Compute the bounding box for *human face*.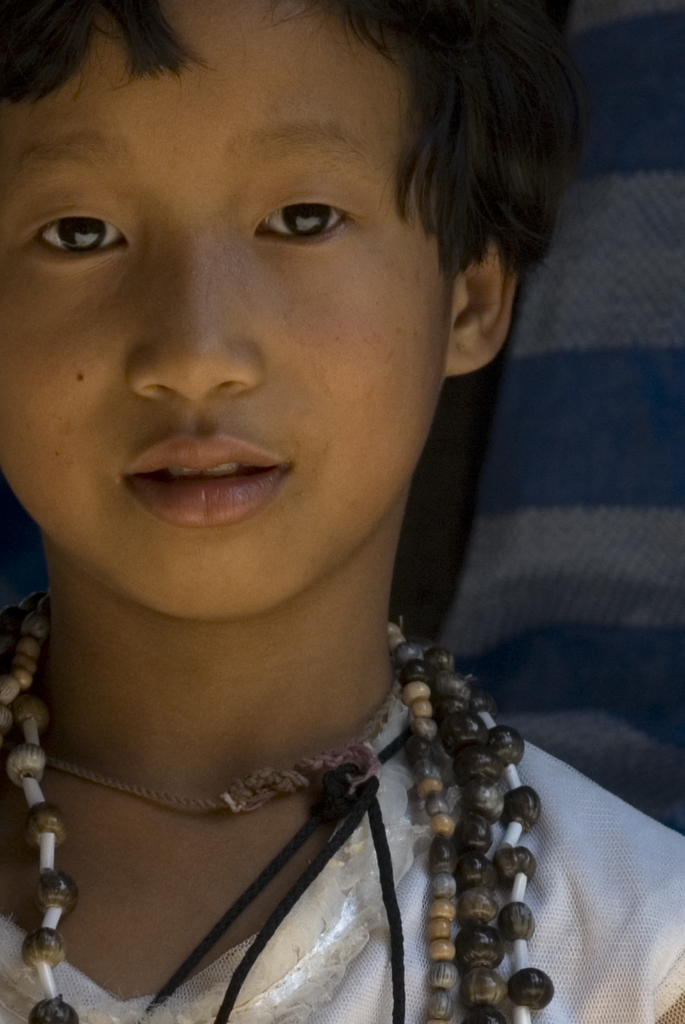
rect(0, 0, 450, 623).
